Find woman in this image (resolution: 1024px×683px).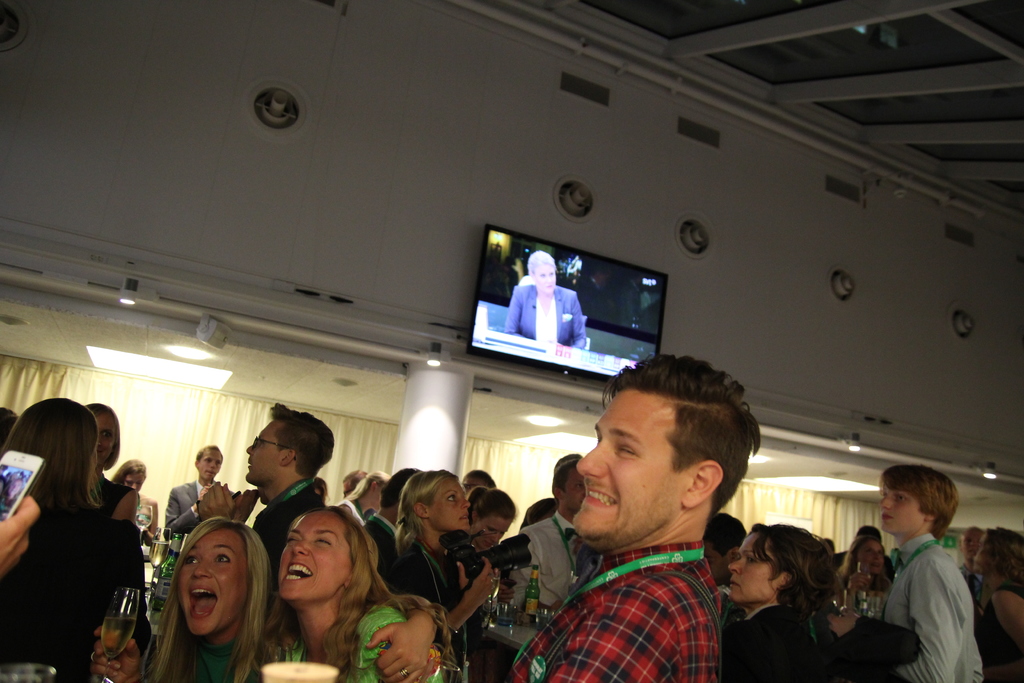
(left=385, top=465, right=481, bottom=682).
